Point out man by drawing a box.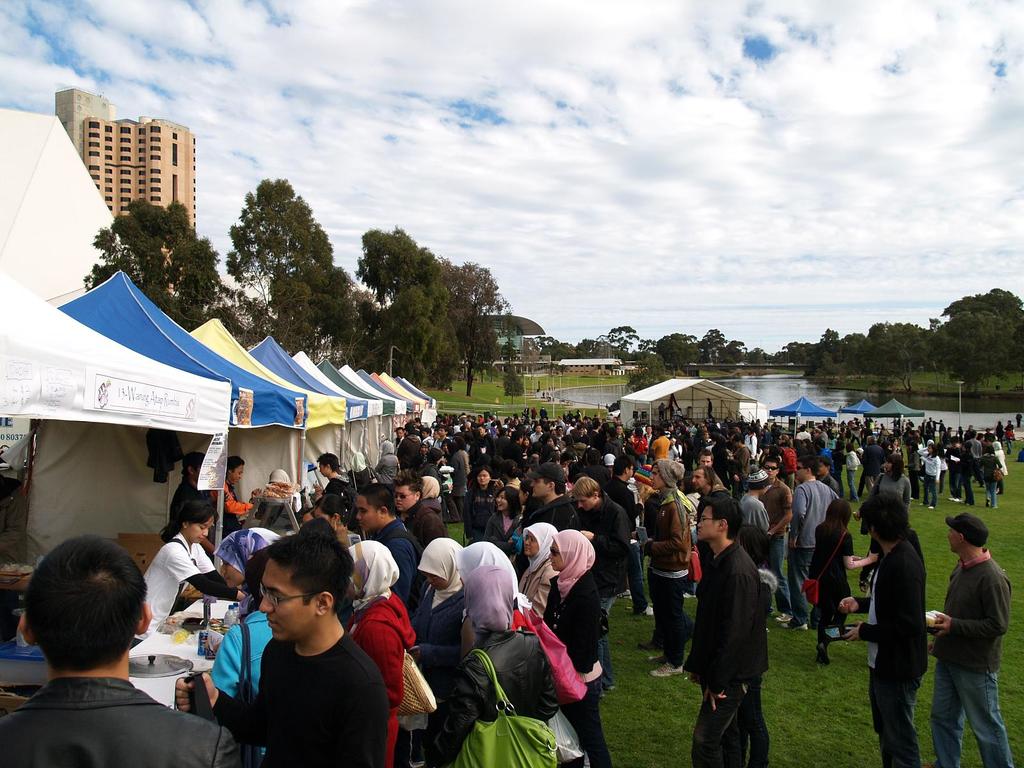
{"x1": 568, "y1": 472, "x2": 636, "y2": 690}.
